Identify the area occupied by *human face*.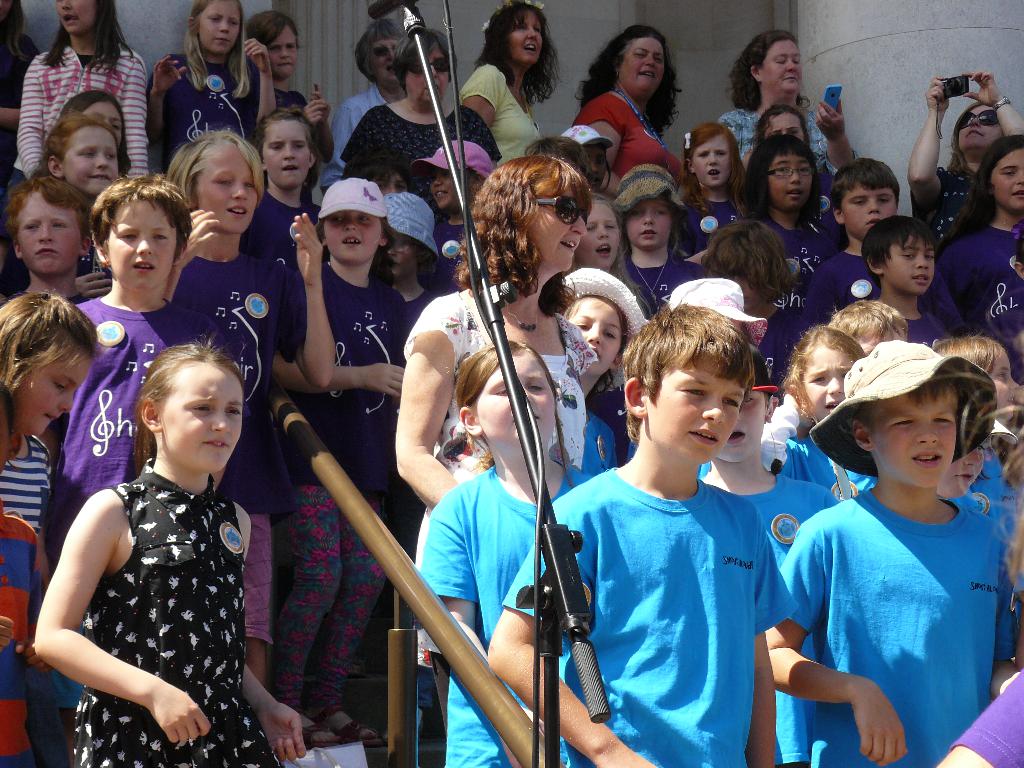
Area: (left=107, top=197, right=175, bottom=285).
